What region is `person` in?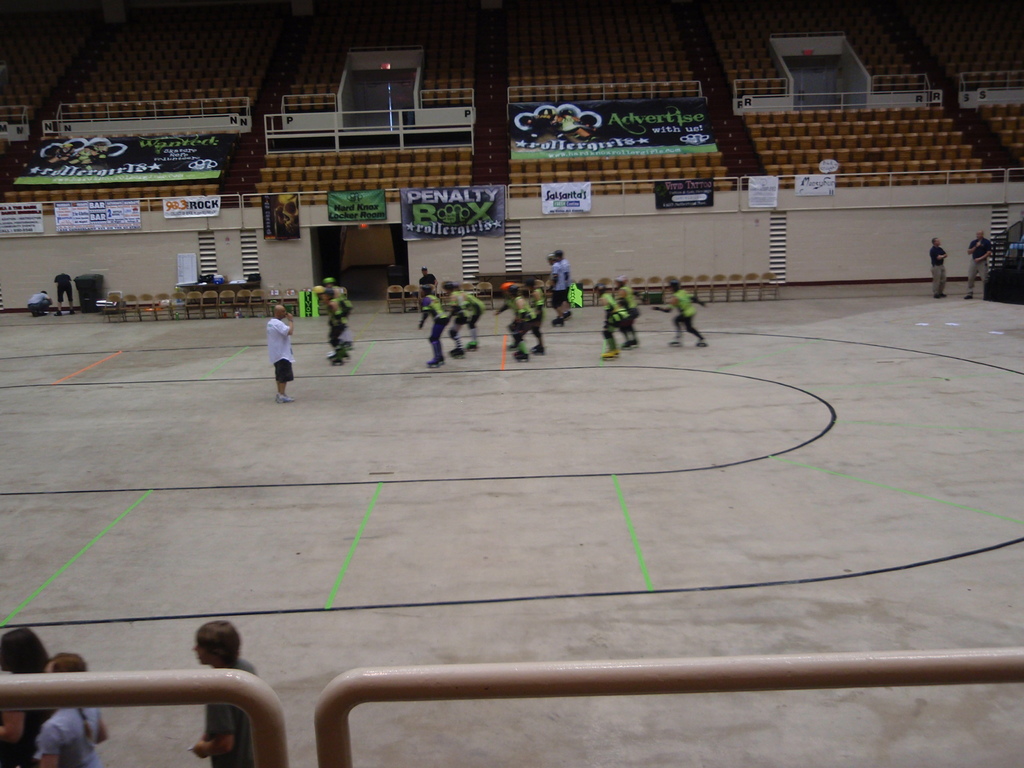
l=929, t=235, r=950, b=297.
